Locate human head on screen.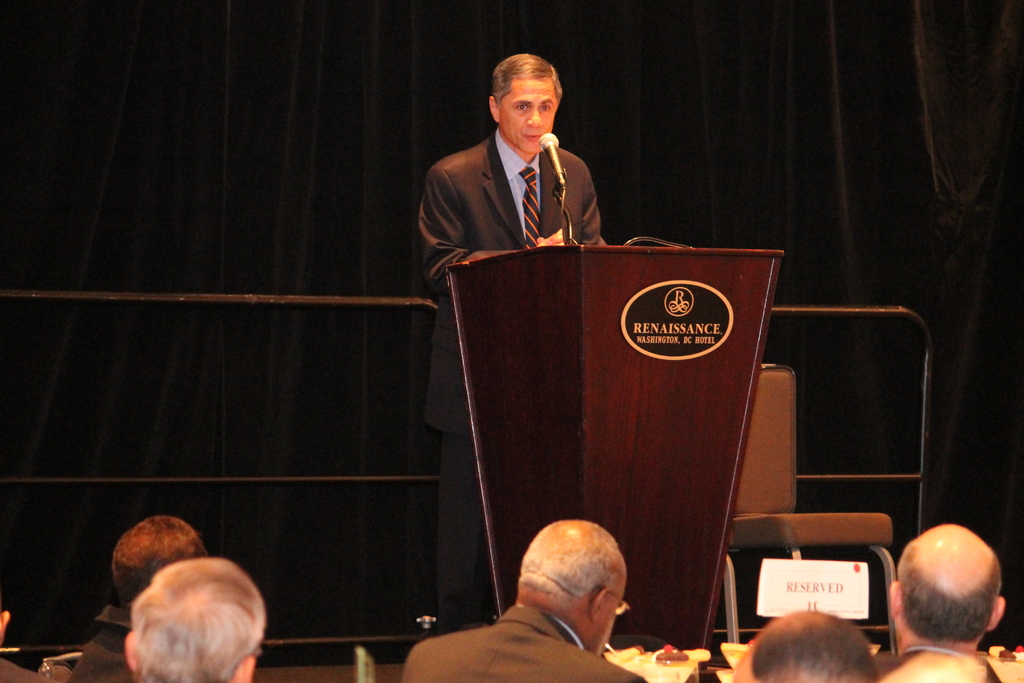
On screen at rect(483, 49, 566, 149).
